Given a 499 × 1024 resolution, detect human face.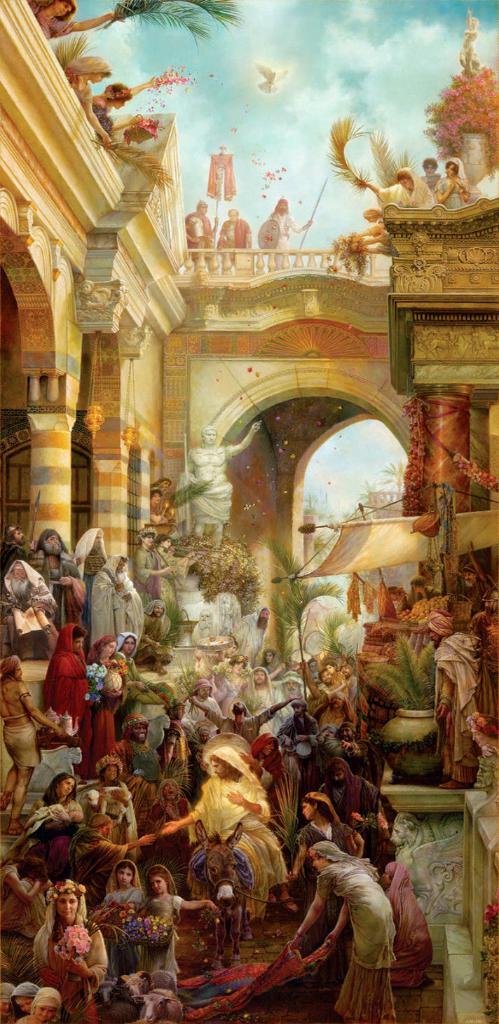
crop(228, 208, 233, 217).
